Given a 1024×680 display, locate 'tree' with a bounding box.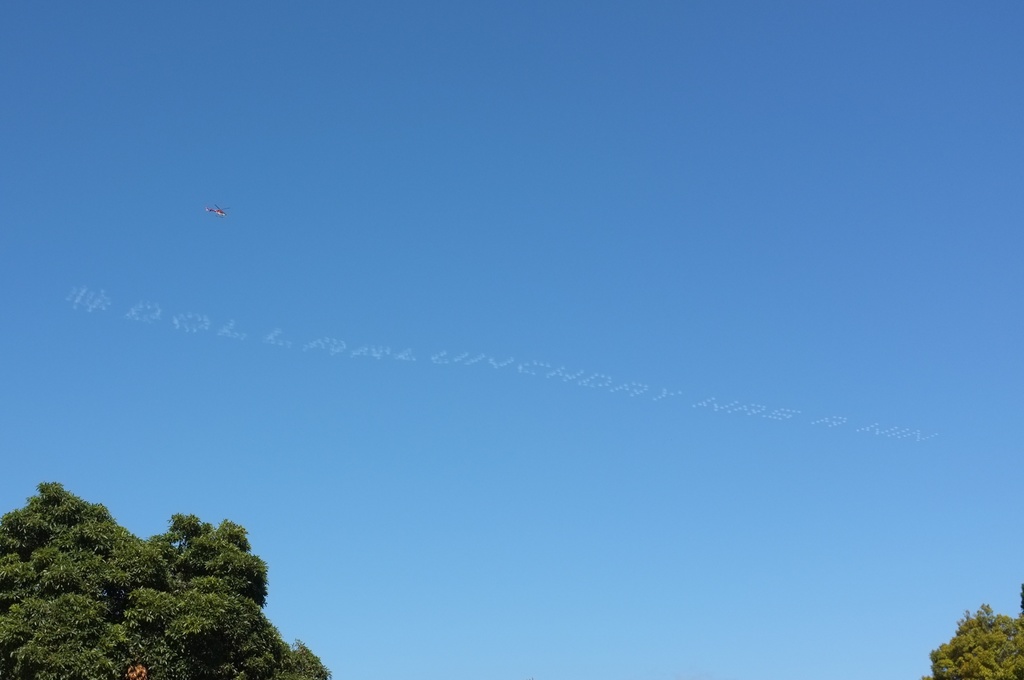
Located: {"x1": 1, "y1": 472, "x2": 333, "y2": 679}.
